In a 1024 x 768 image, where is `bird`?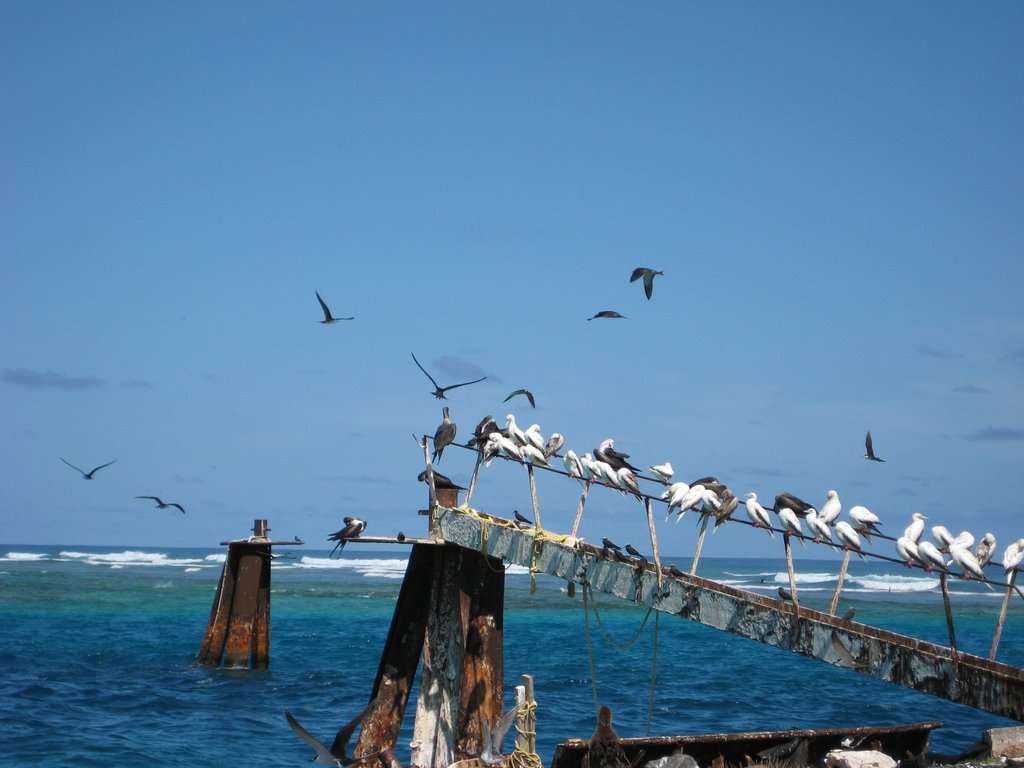
select_region(620, 540, 644, 561).
